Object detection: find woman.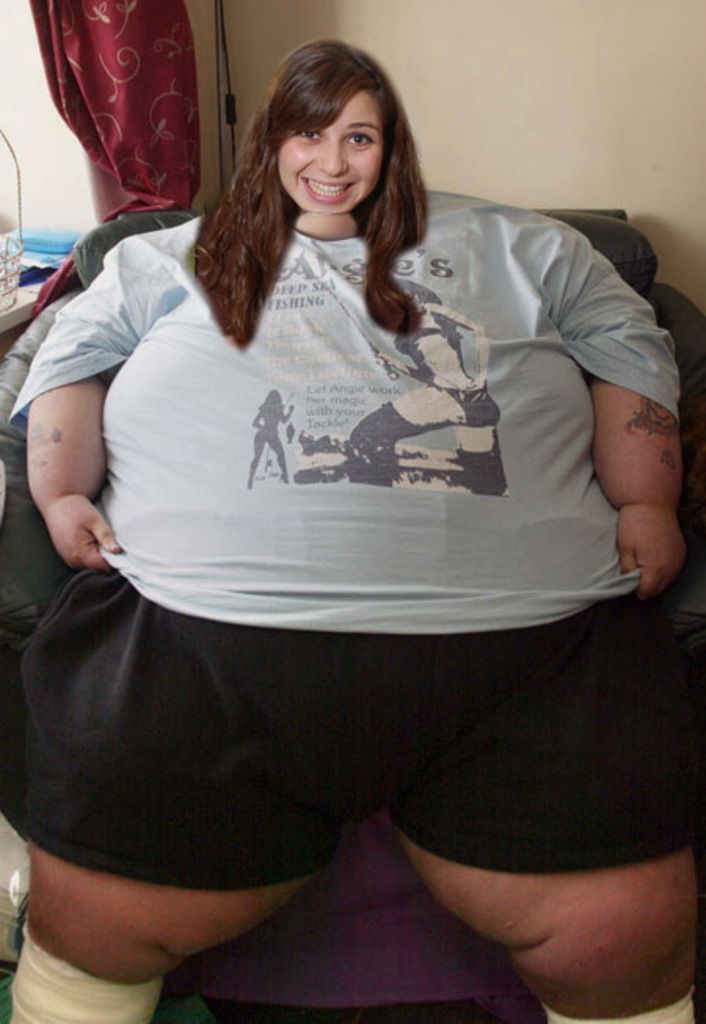
(0,36,697,1022).
